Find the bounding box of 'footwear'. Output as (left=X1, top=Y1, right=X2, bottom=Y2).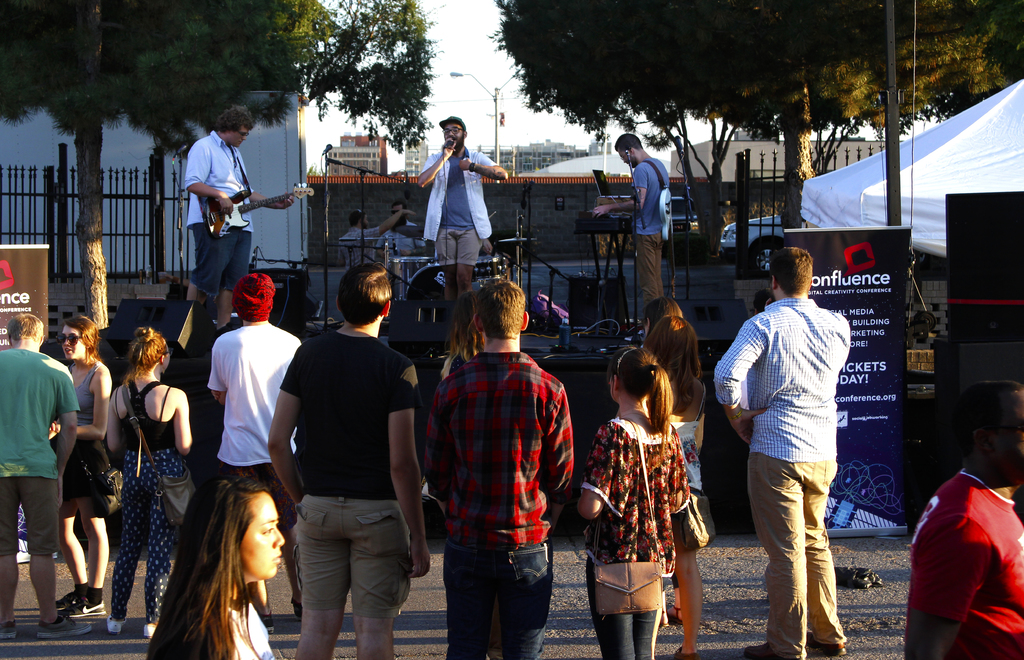
(left=668, top=604, right=682, bottom=626).
